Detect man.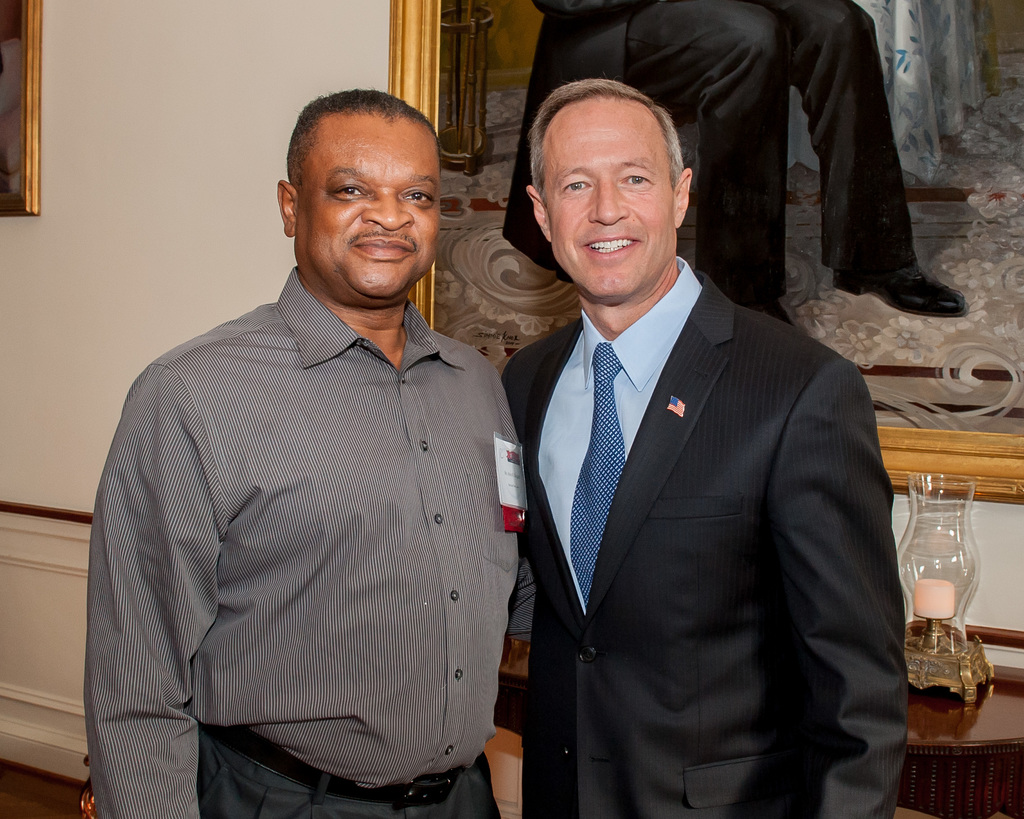
Detected at <box>495,76,911,818</box>.
